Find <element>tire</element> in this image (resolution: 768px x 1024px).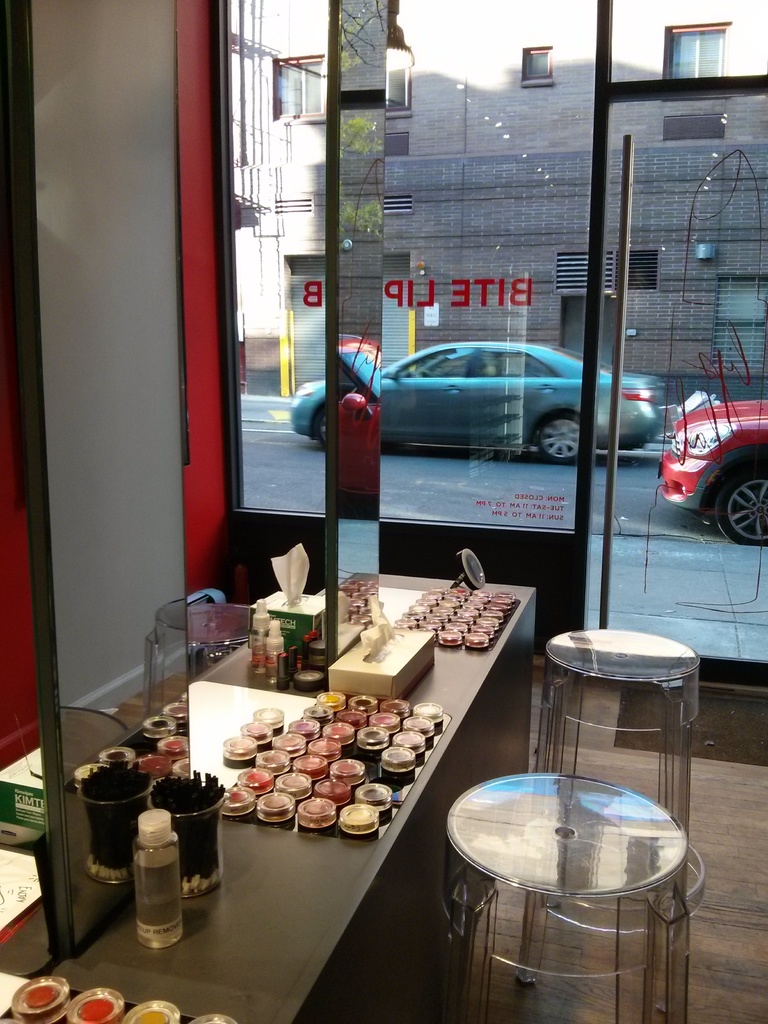
(536, 415, 581, 460).
